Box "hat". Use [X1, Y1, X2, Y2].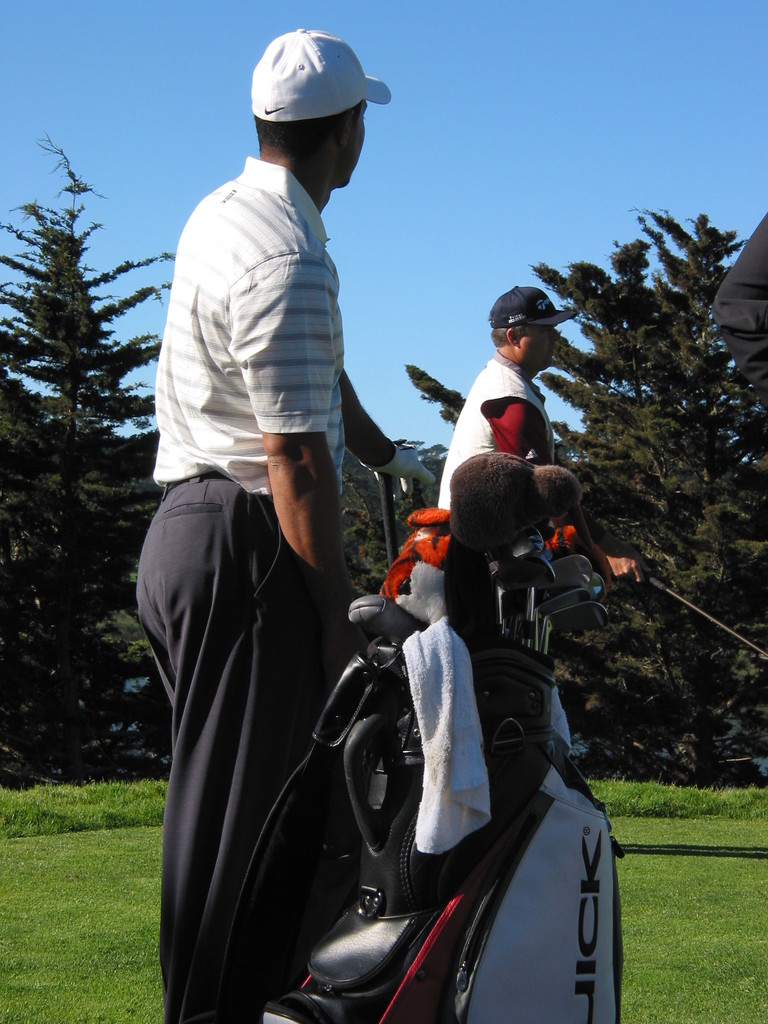
[484, 282, 583, 331].
